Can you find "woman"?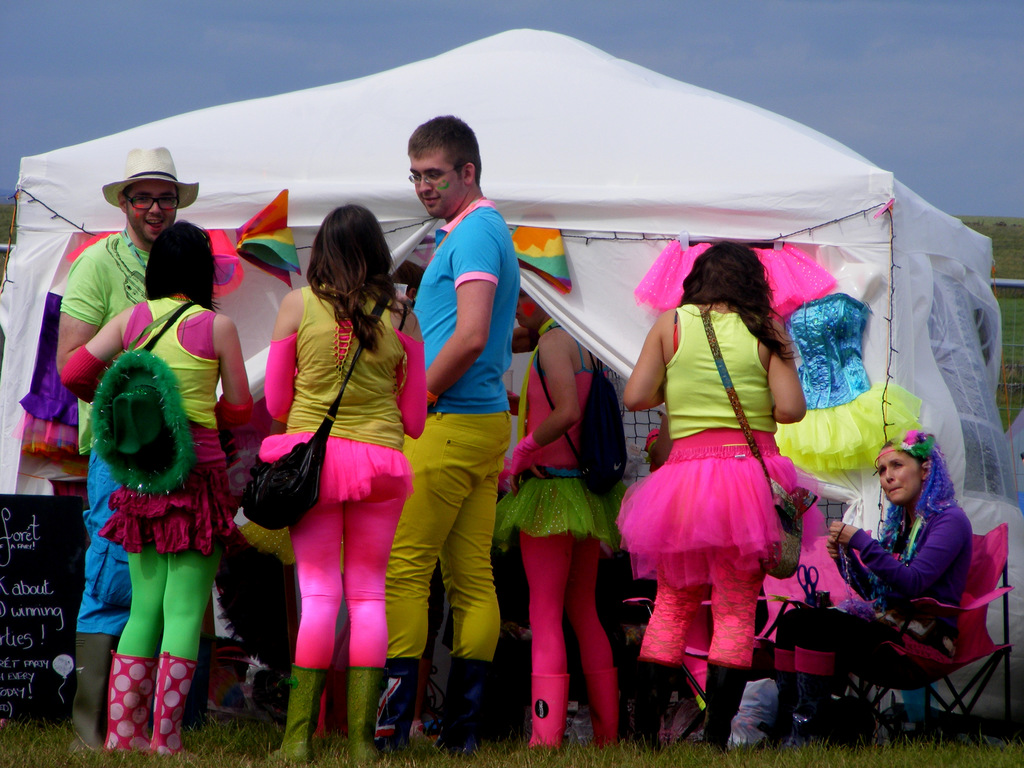
Yes, bounding box: {"x1": 499, "y1": 283, "x2": 625, "y2": 755}.
